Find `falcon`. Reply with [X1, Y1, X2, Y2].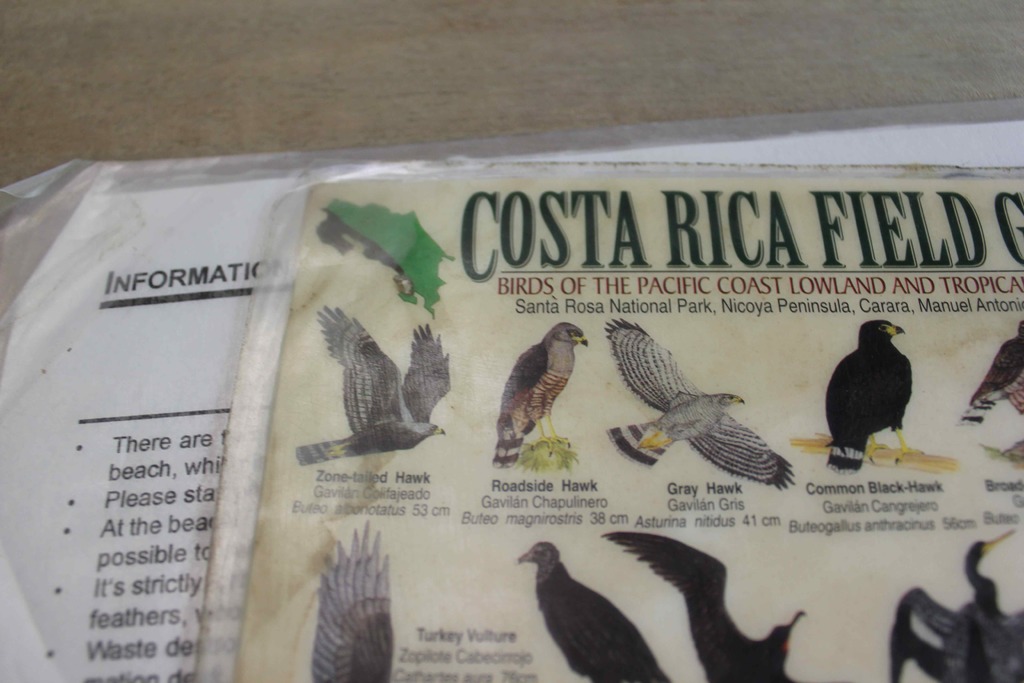
[828, 317, 915, 477].
